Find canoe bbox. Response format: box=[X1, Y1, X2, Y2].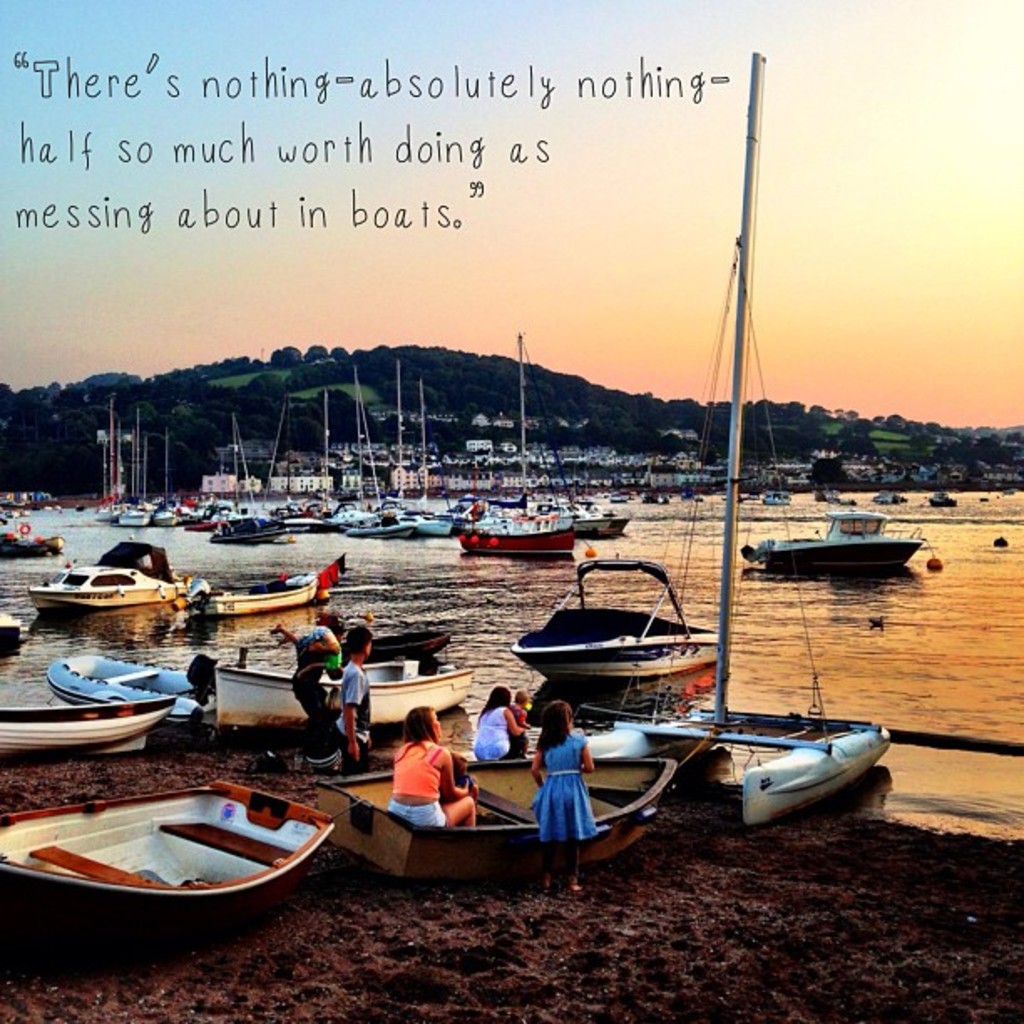
box=[214, 664, 468, 738].
